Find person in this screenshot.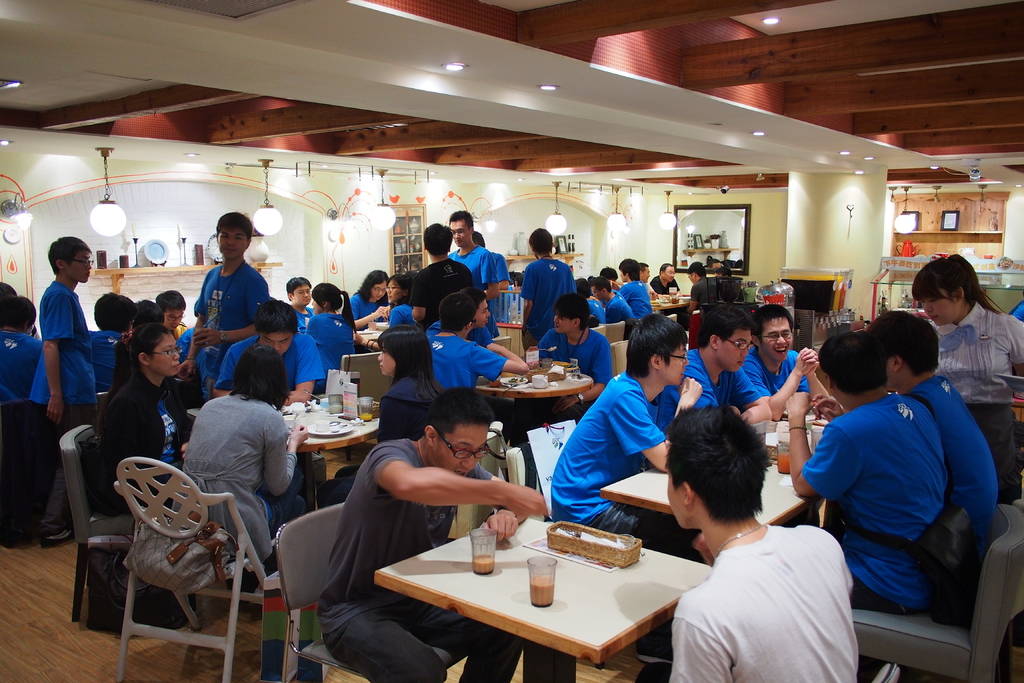
The bounding box for person is (x1=33, y1=236, x2=100, y2=548).
